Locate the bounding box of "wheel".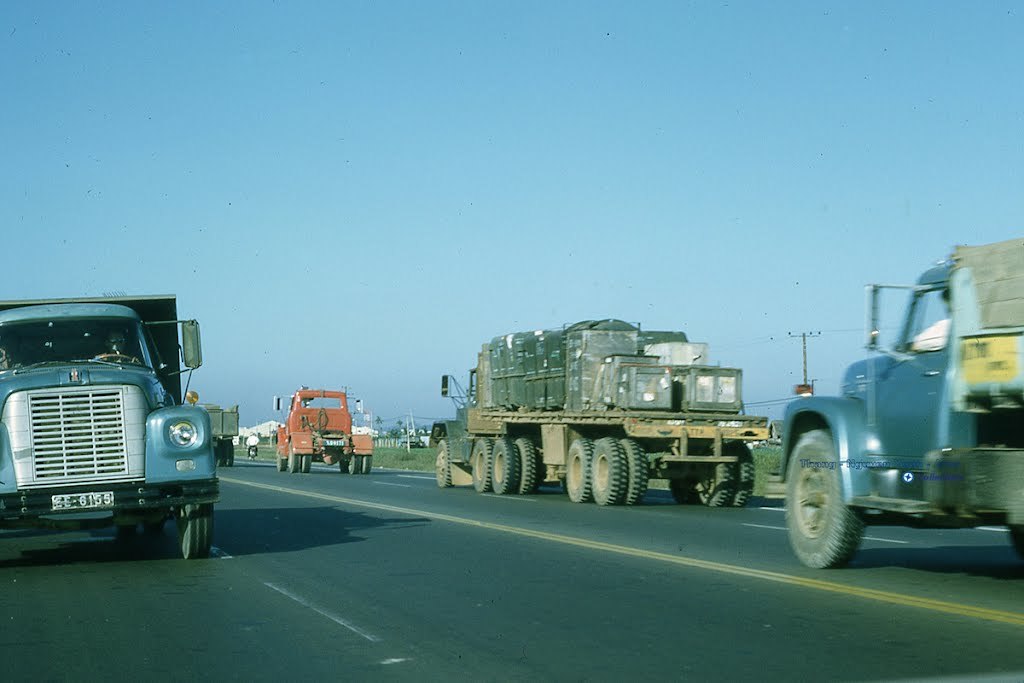
Bounding box: [627, 439, 648, 504].
